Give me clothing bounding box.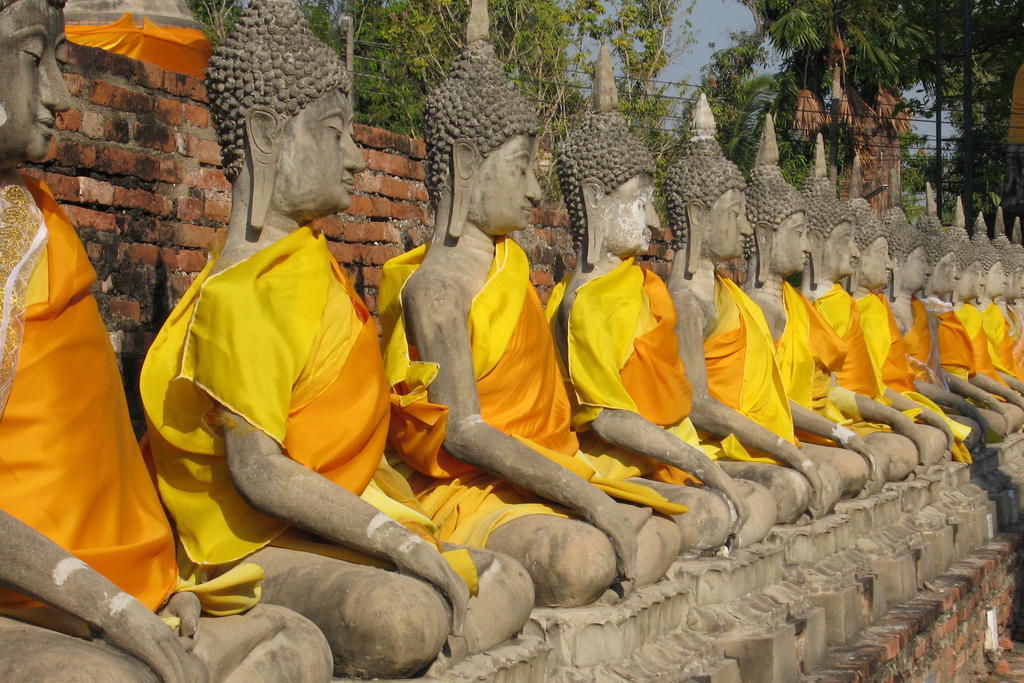
l=0, t=184, r=193, b=625.
